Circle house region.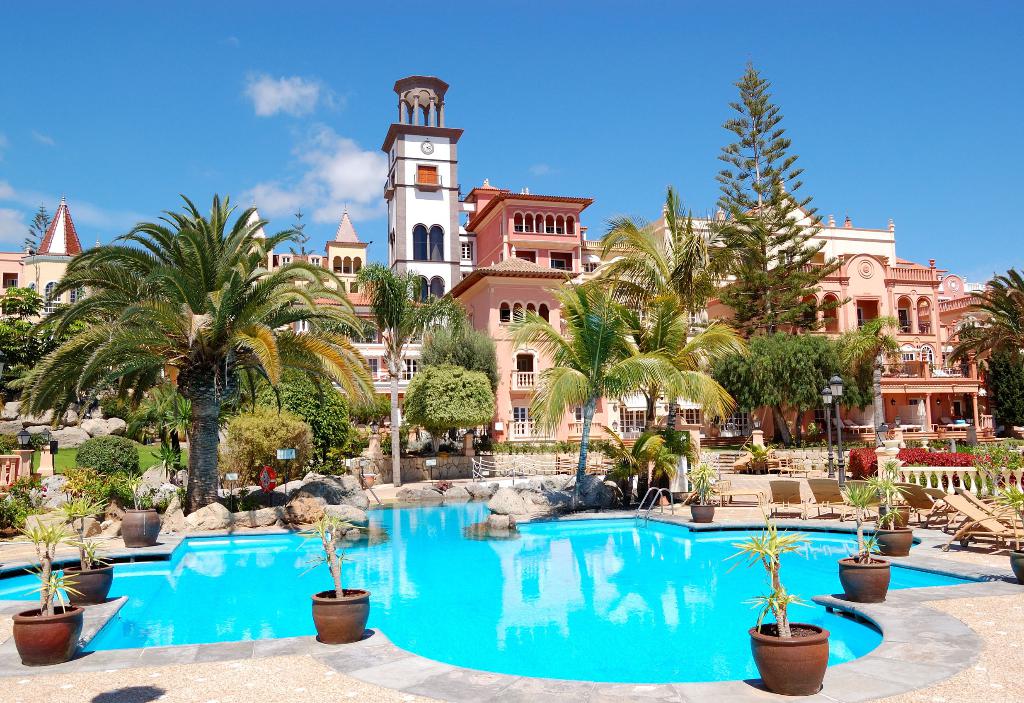
Region: bbox=(637, 117, 1023, 440).
